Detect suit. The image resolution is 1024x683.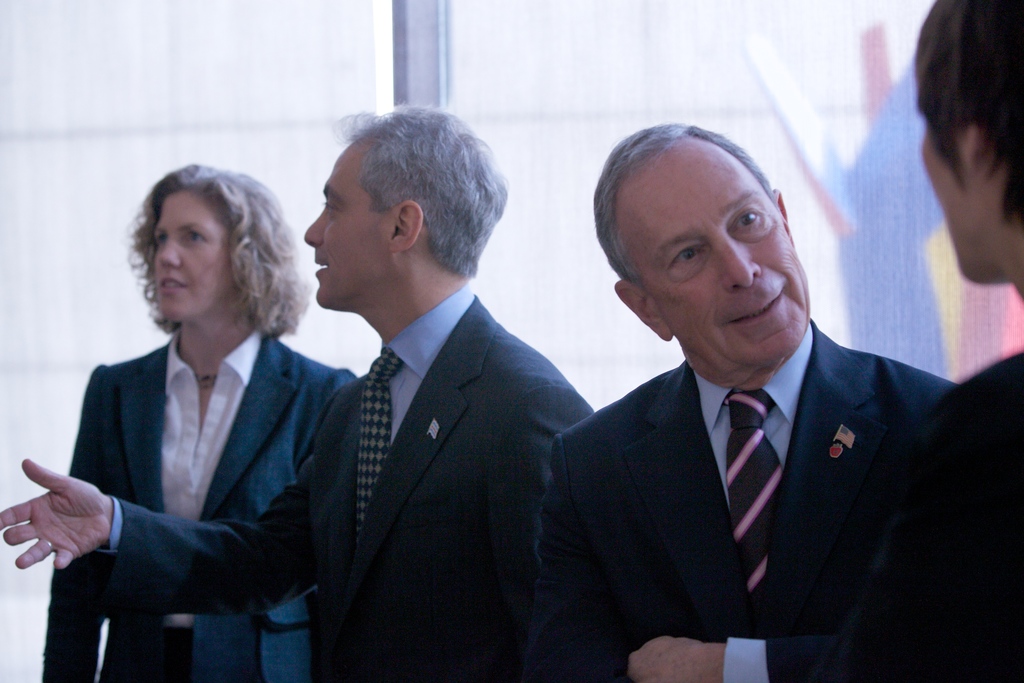
(545, 320, 961, 682).
